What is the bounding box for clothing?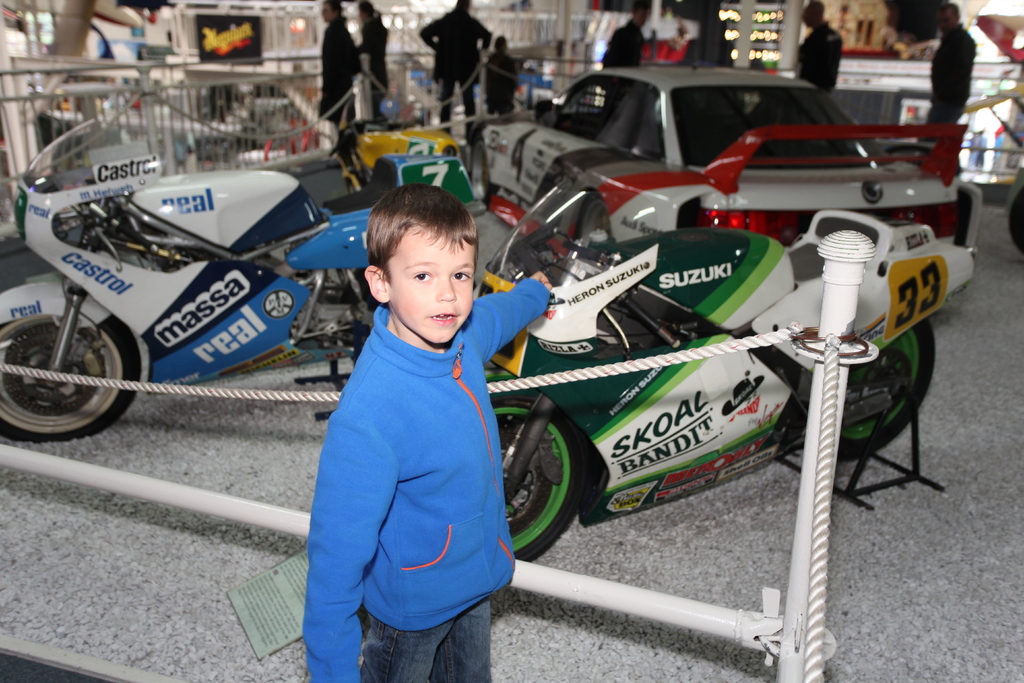
{"x1": 356, "y1": 15, "x2": 387, "y2": 114}.
